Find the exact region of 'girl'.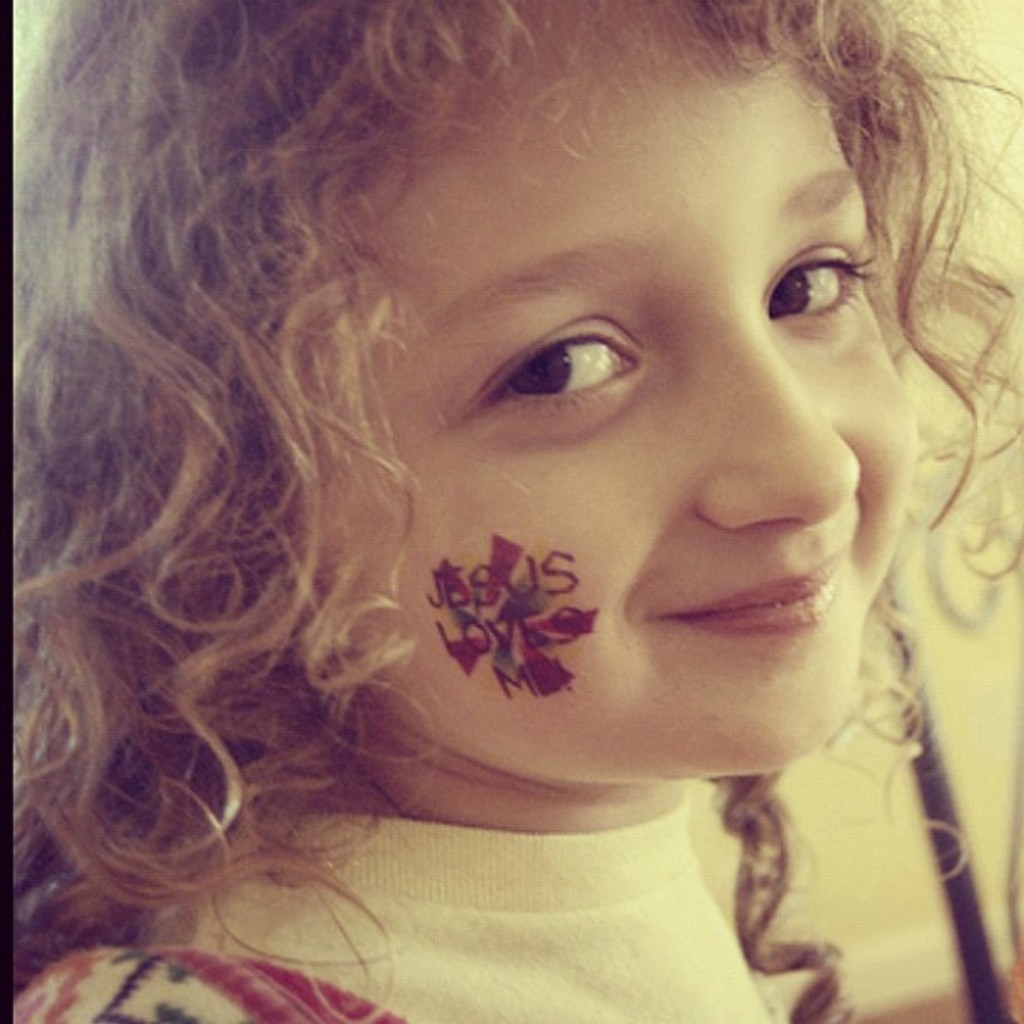
Exact region: [8, 2, 1022, 1017].
